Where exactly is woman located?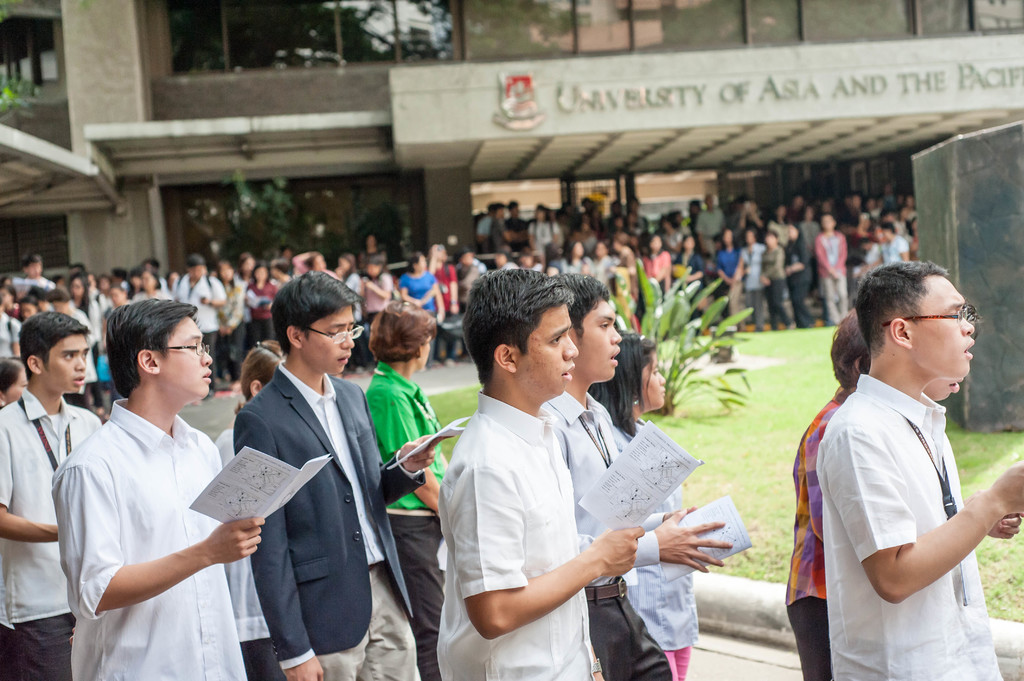
Its bounding box is [0,357,29,410].
